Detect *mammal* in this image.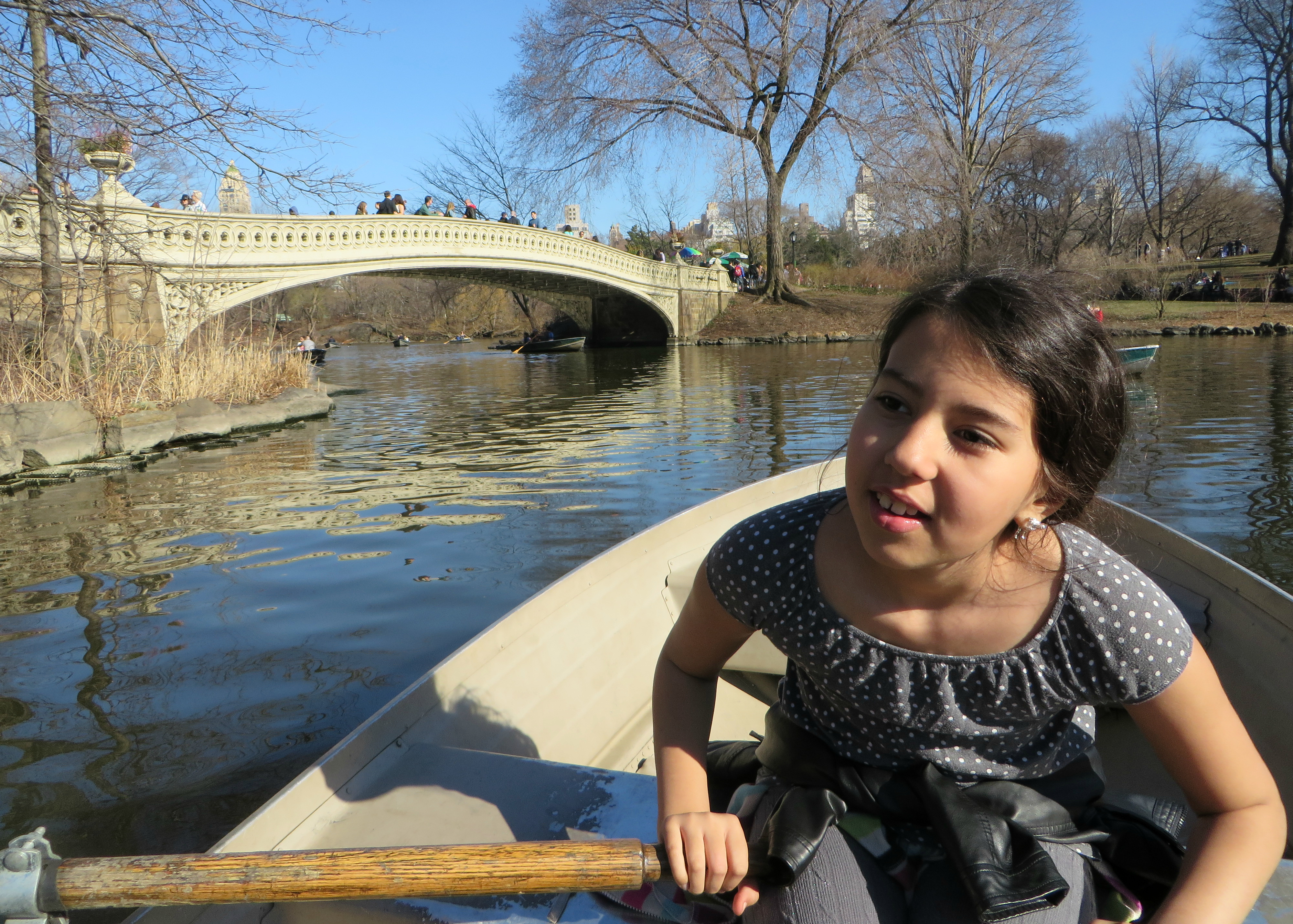
Detection: Rect(60, 60, 68, 69).
